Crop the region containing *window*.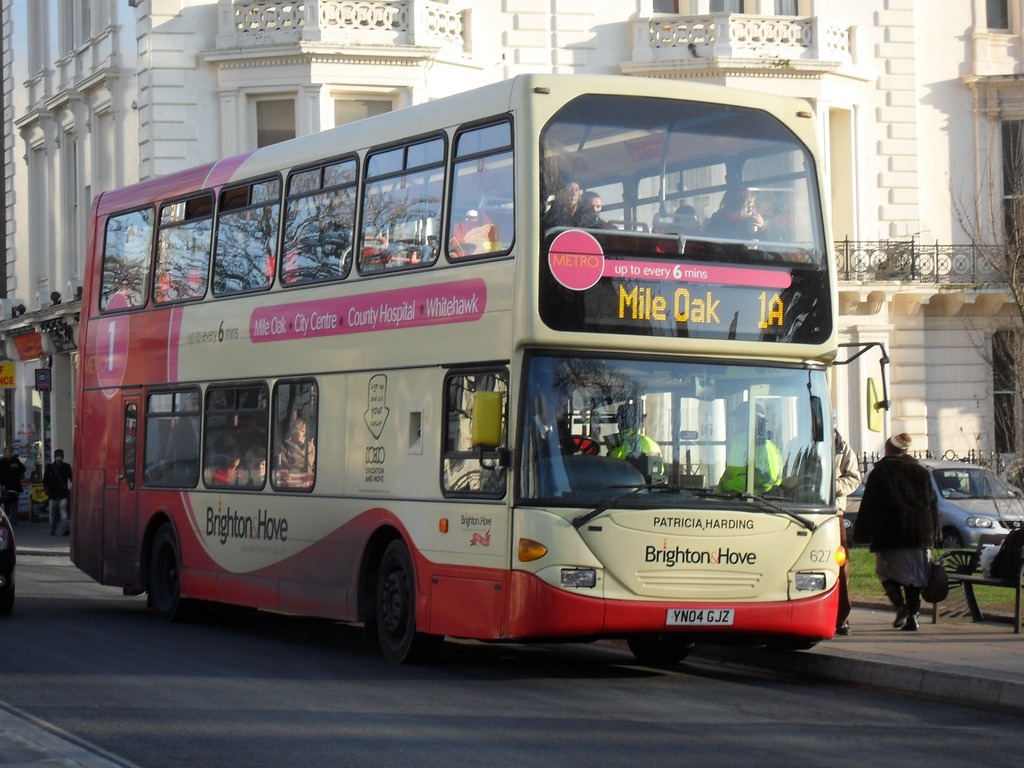
Crop region: 99/203/146/308.
